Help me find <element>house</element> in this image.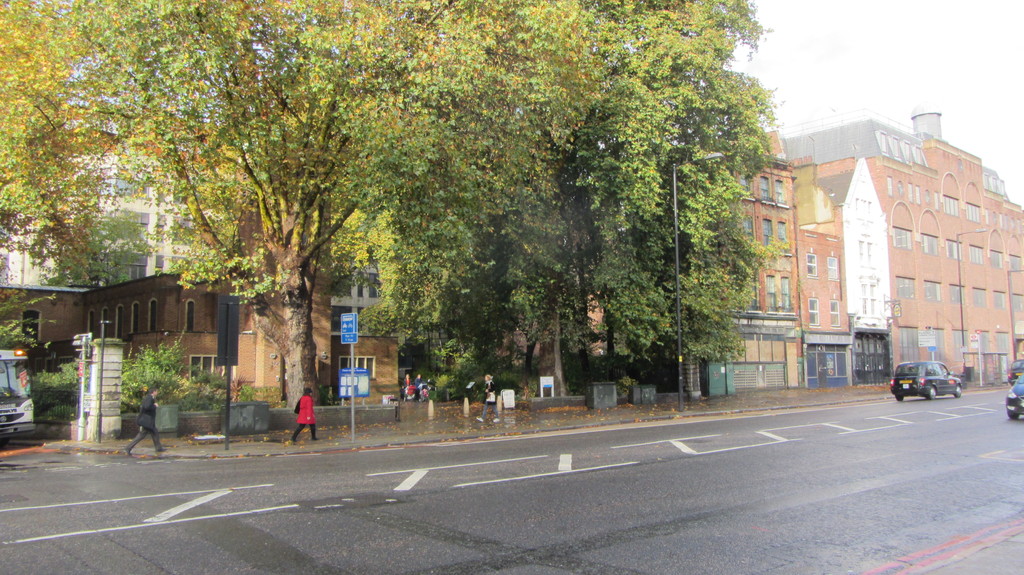
Found it: [x1=689, y1=125, x2=796, y2=398].
